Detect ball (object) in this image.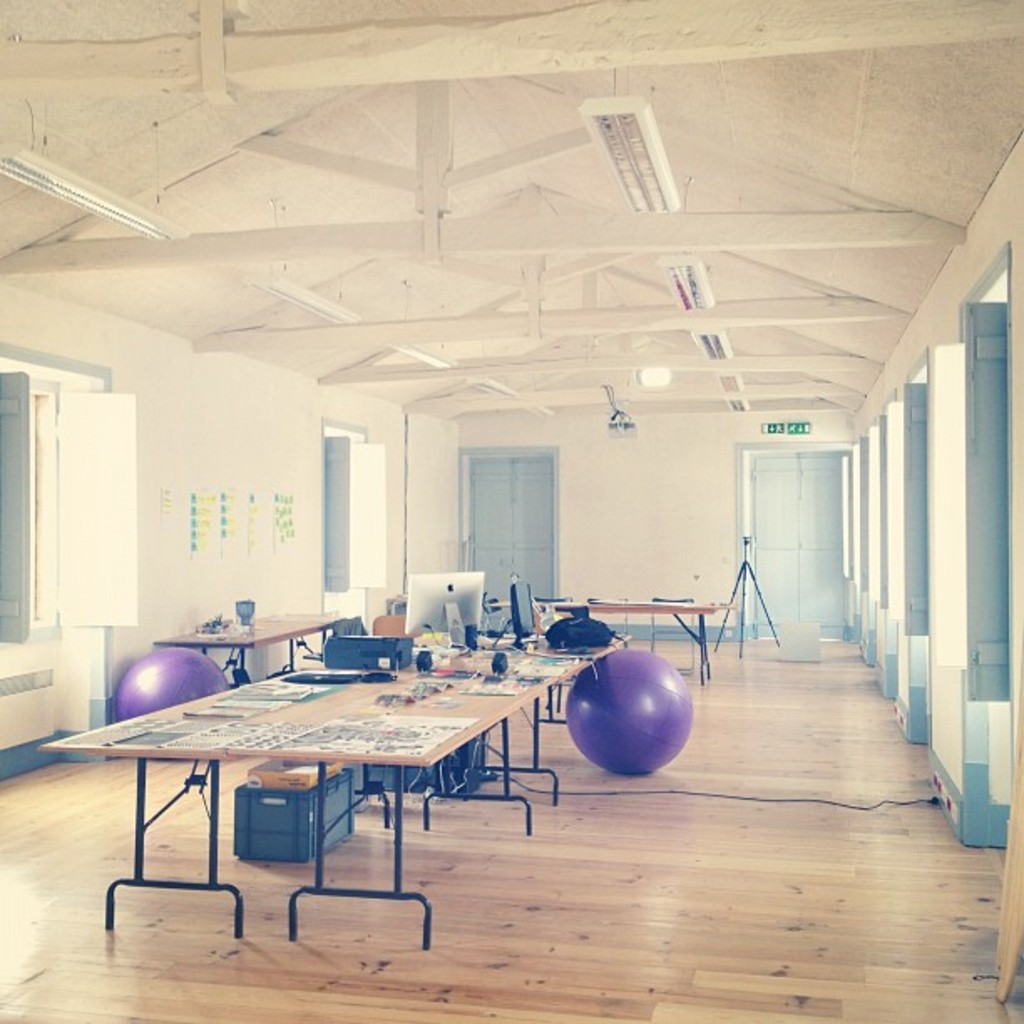
Detection: box=[119, 646, 228, 724].
